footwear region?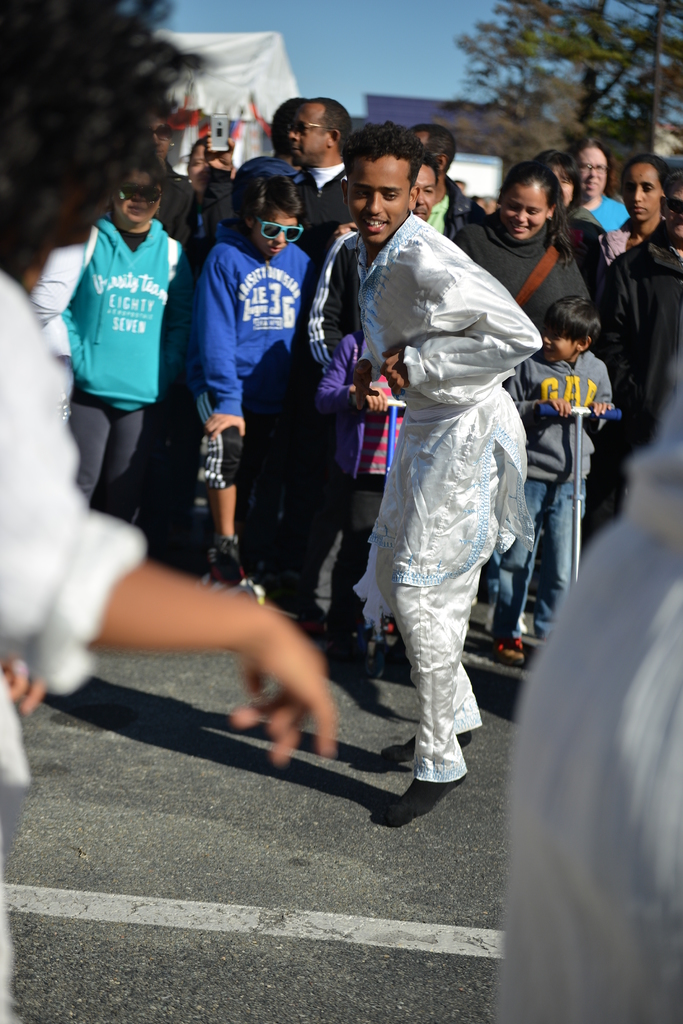
<box>493,639,524,664</box>
